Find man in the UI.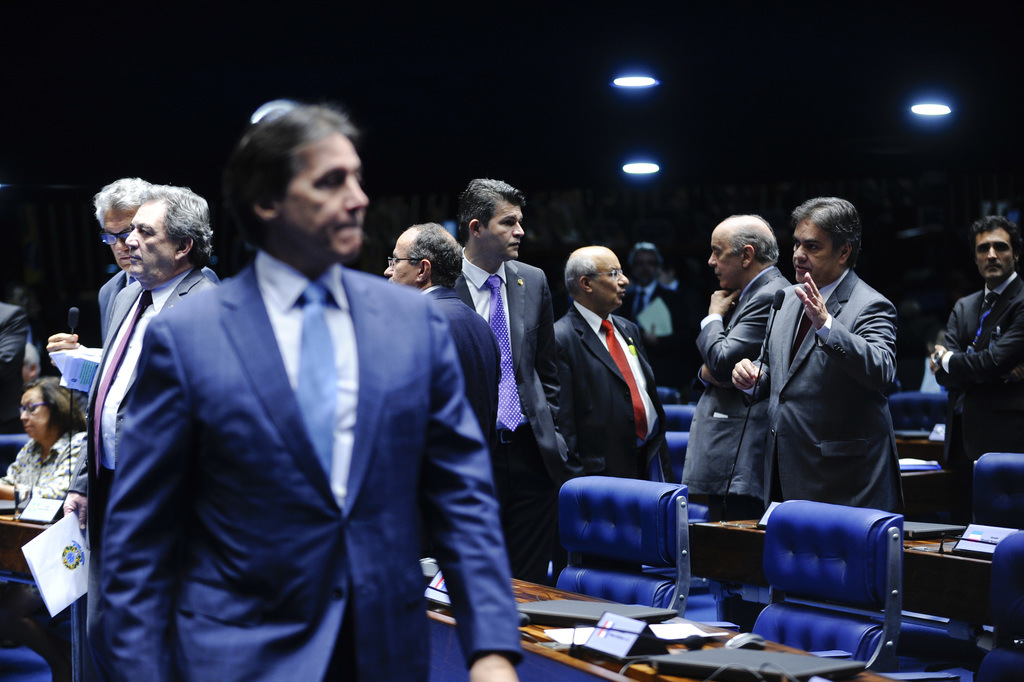
UI element at crop(451, 170, 552, 587).
